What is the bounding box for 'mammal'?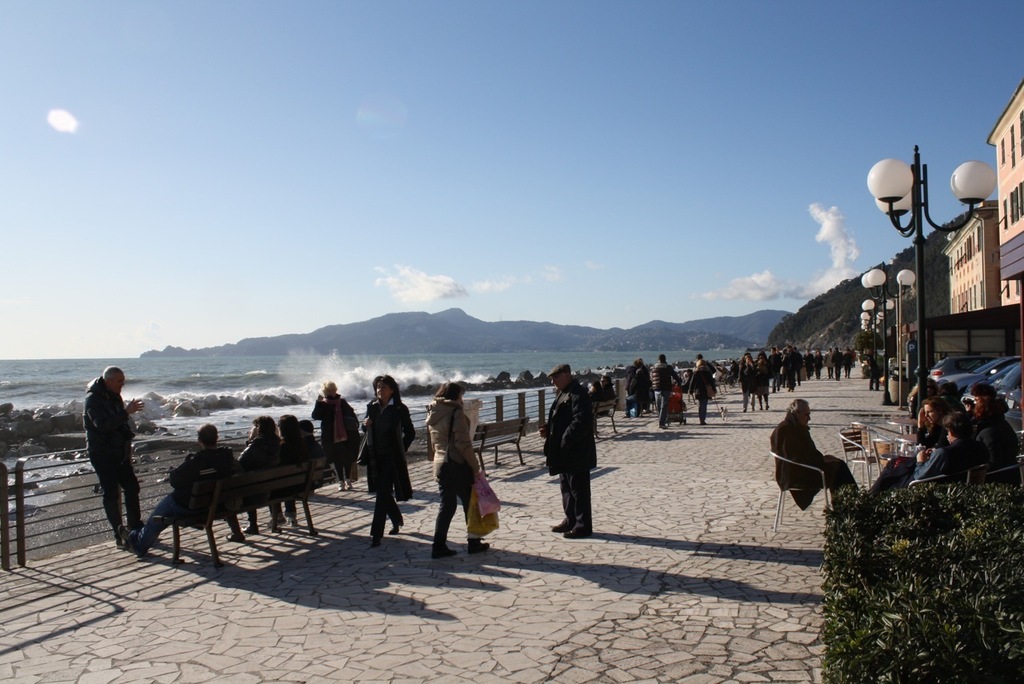
region(801, 350, 814, 380).
